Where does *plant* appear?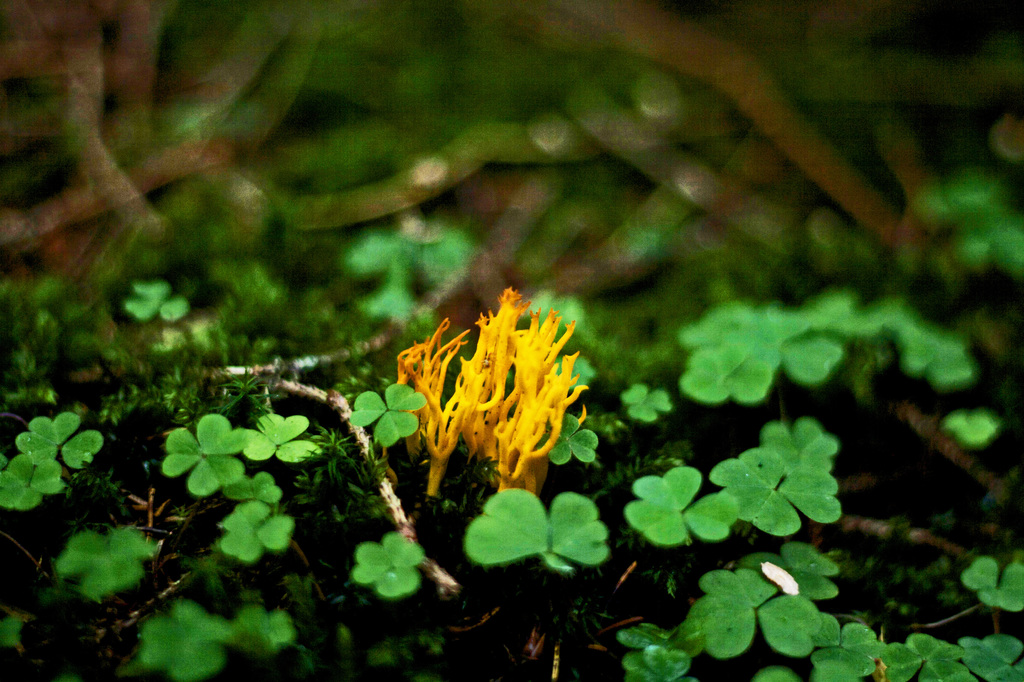
Appears at (left=963, top=556, right=1023, bottom=609).
